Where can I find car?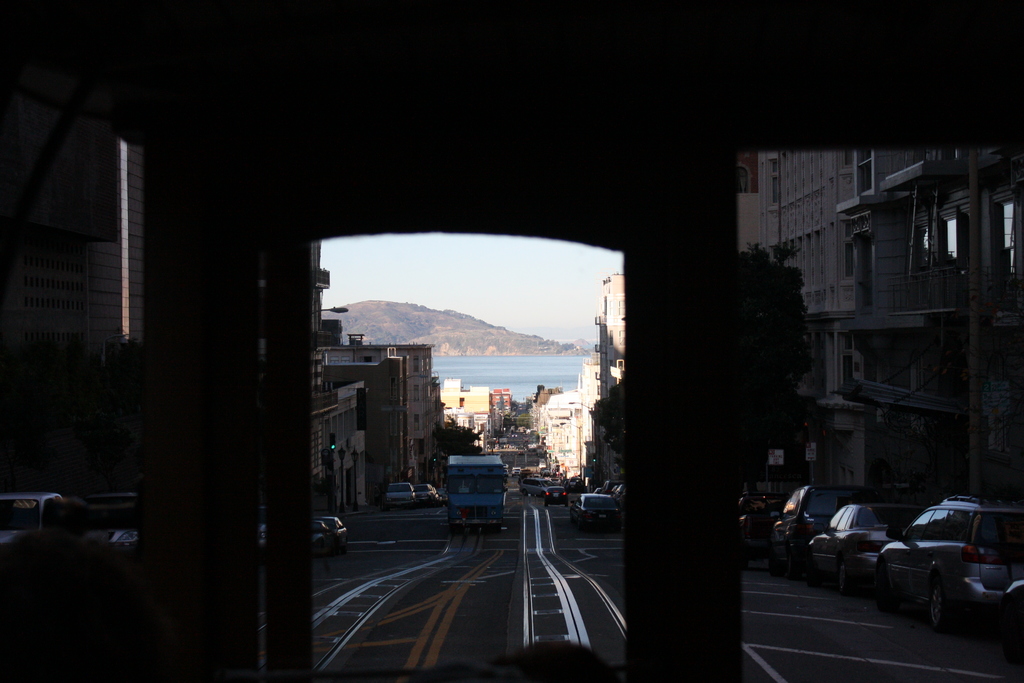
You can find it at {"left": 518, "top": 477, "right": 551, "bottom": 495}.
